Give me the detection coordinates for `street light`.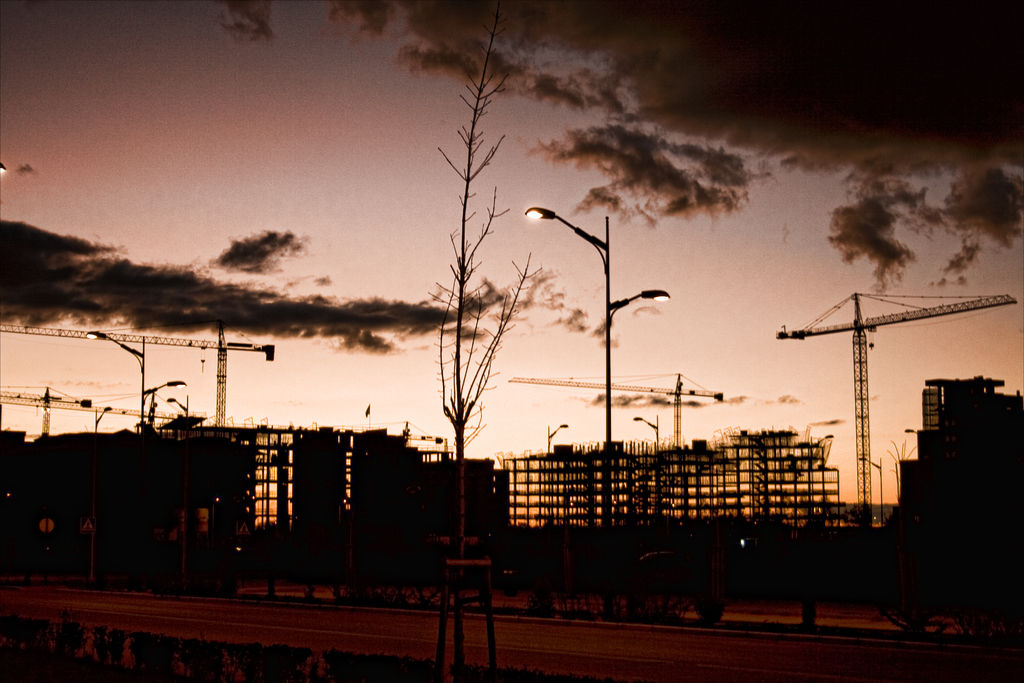
box=[518, 201, 674, 623].
